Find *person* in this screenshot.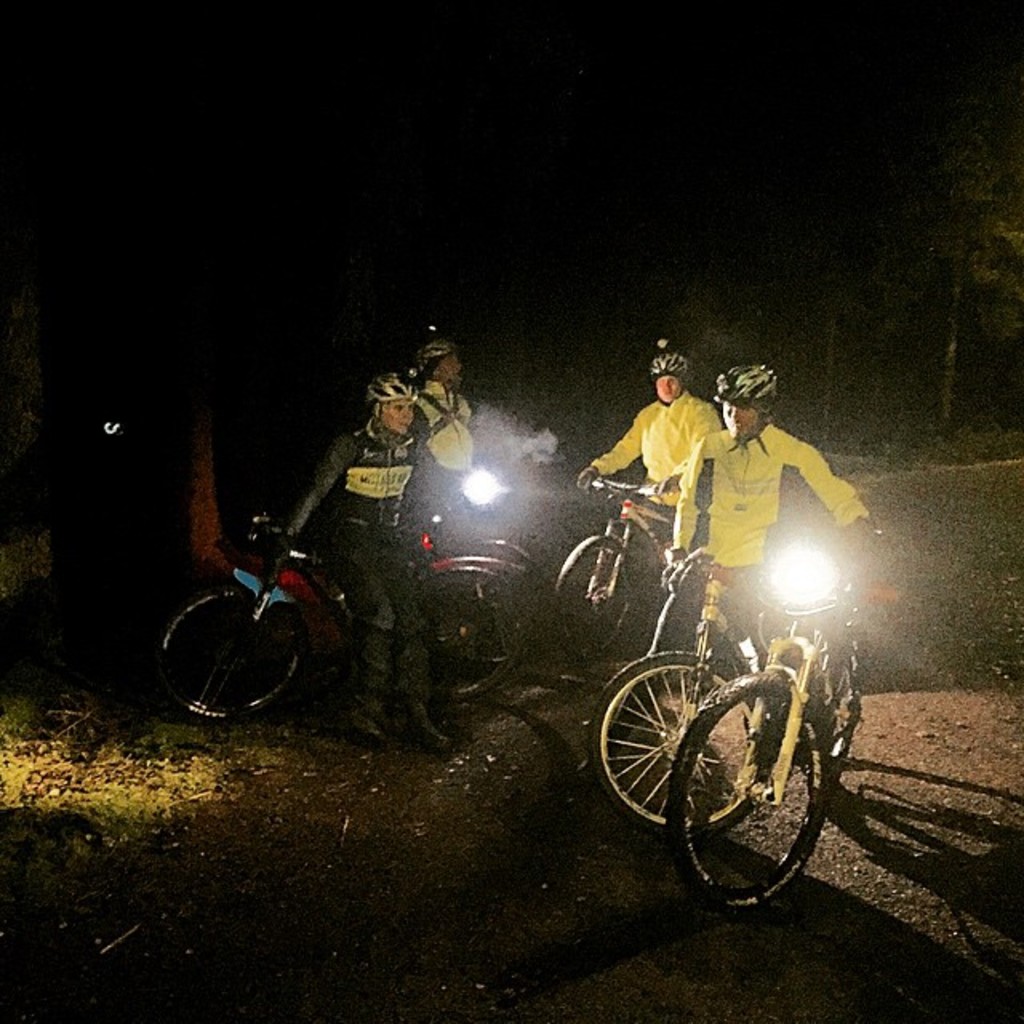
The bounding box for *person* is (x1=296, y1=371, x2=466, y2=736).
